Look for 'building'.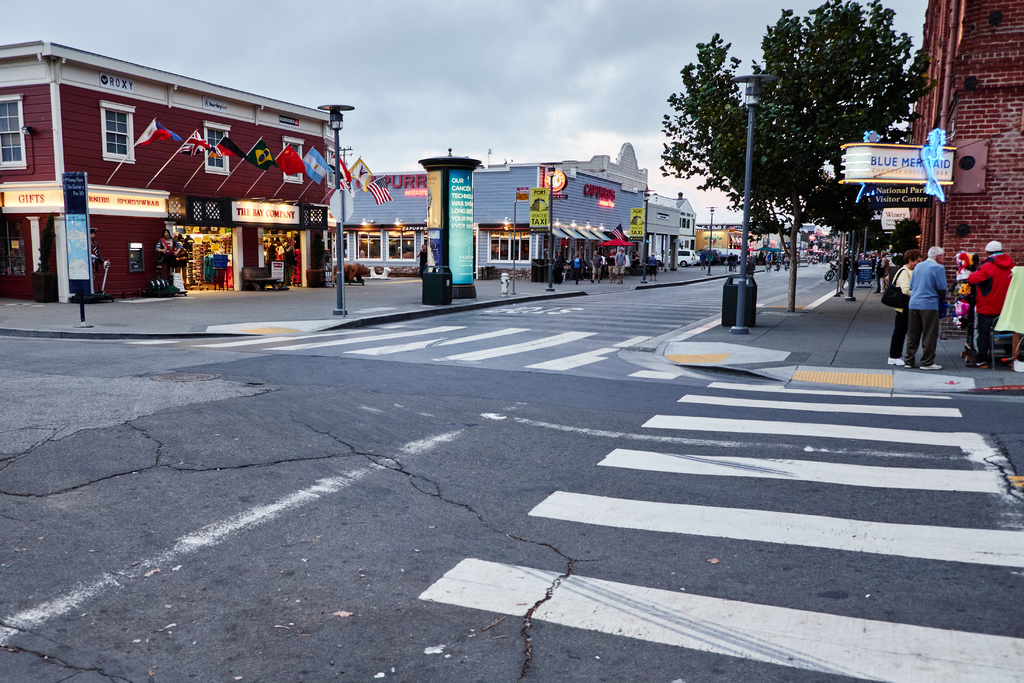
Found: [left=0, top=42, right=333, bottom=299].
